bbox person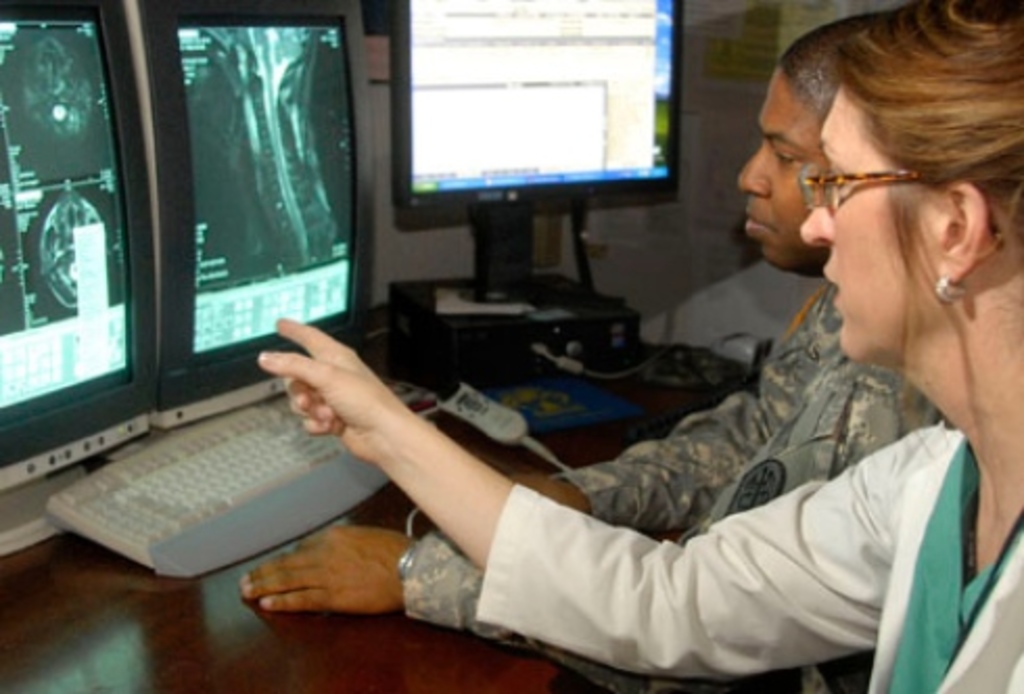
bbox=(251, 0, 1022, 692)
